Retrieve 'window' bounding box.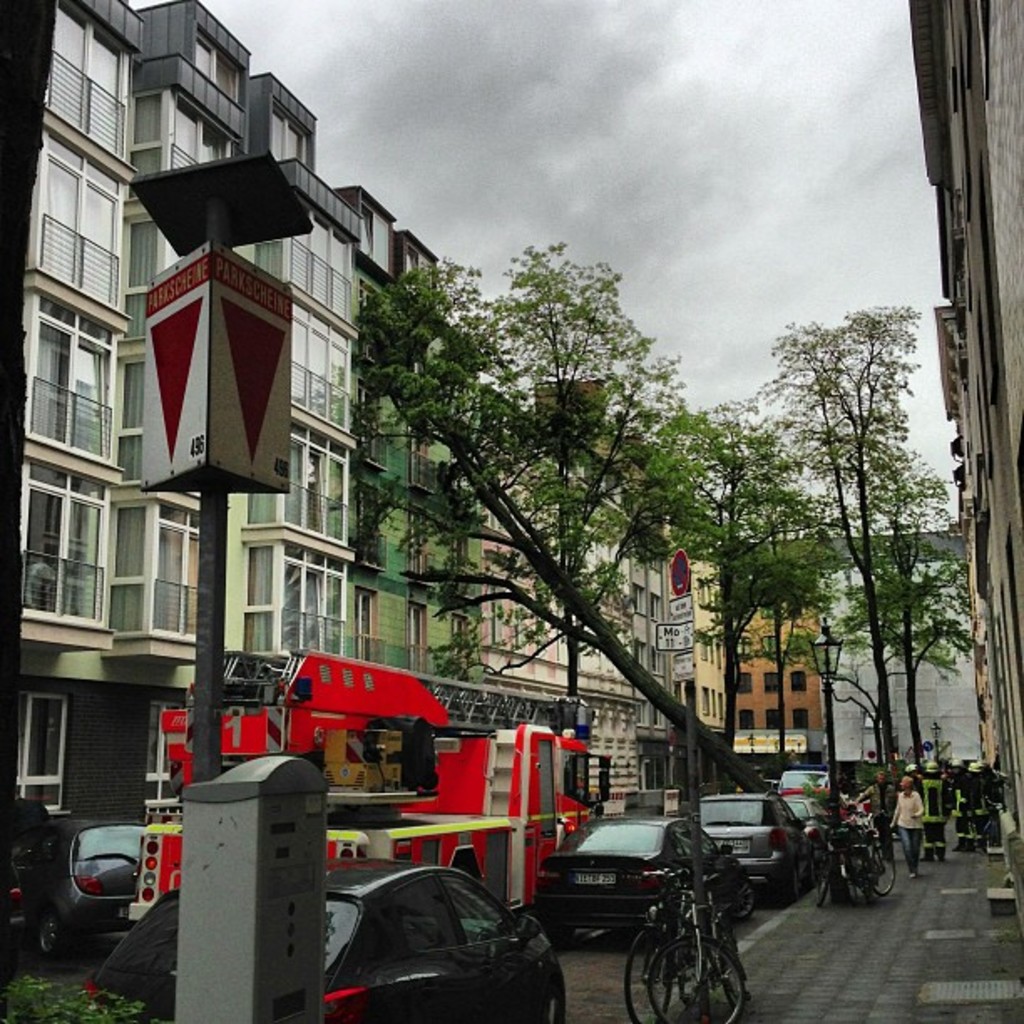
Bounding box: (x1=38, y1=7, x2=122, y2=156).
